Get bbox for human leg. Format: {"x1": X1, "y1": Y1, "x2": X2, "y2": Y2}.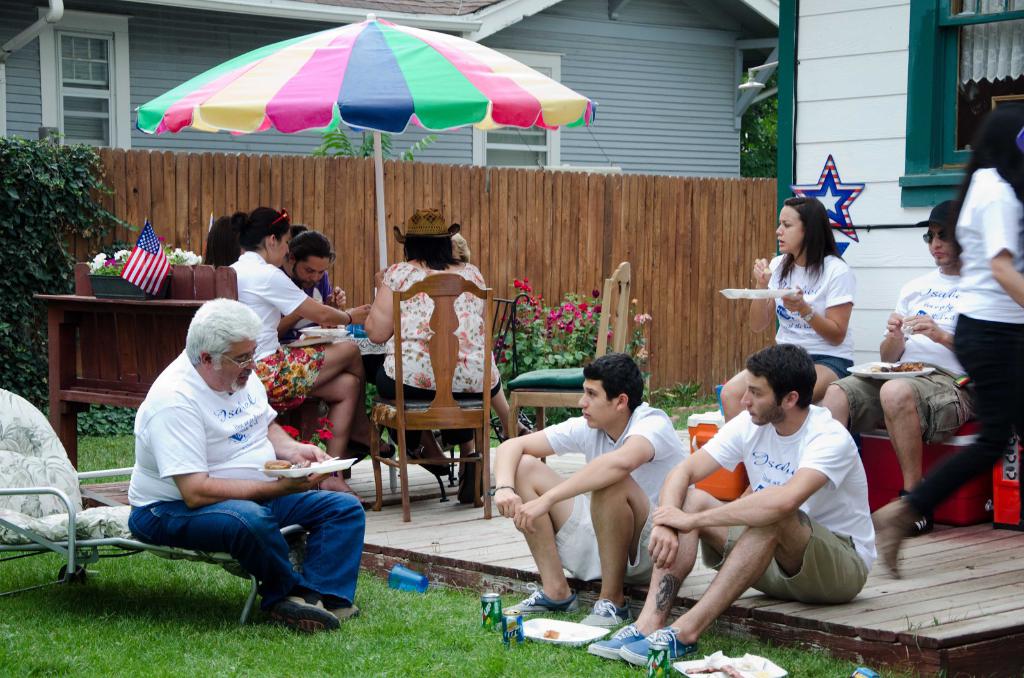
{"x1": 721, "y1": 352, "x2": 754, "y2": 422}.
